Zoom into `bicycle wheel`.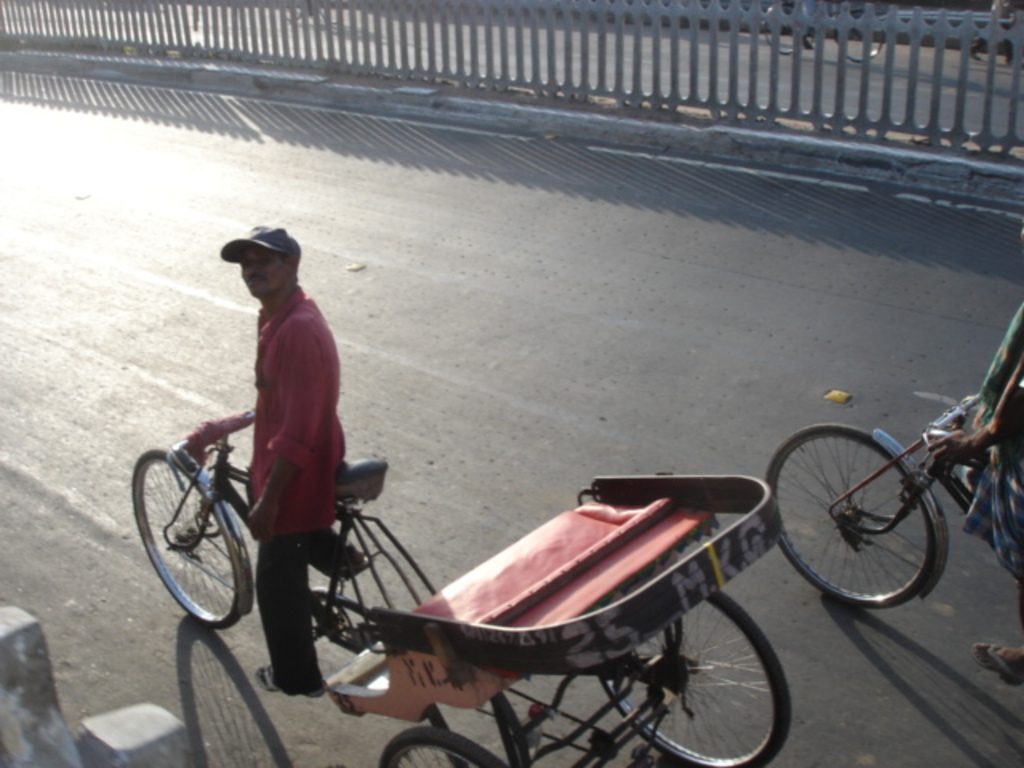
Zoom target: bbox=(378, 726, 509, 766).
